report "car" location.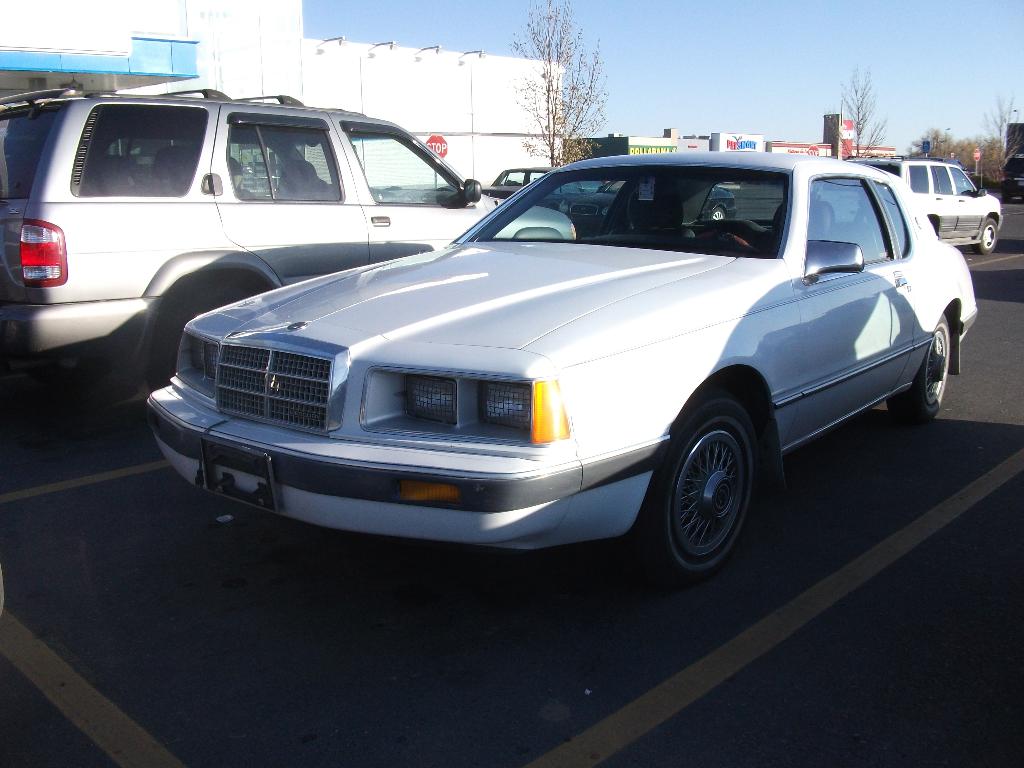
Report: <box>483,161,592,214</box>.
